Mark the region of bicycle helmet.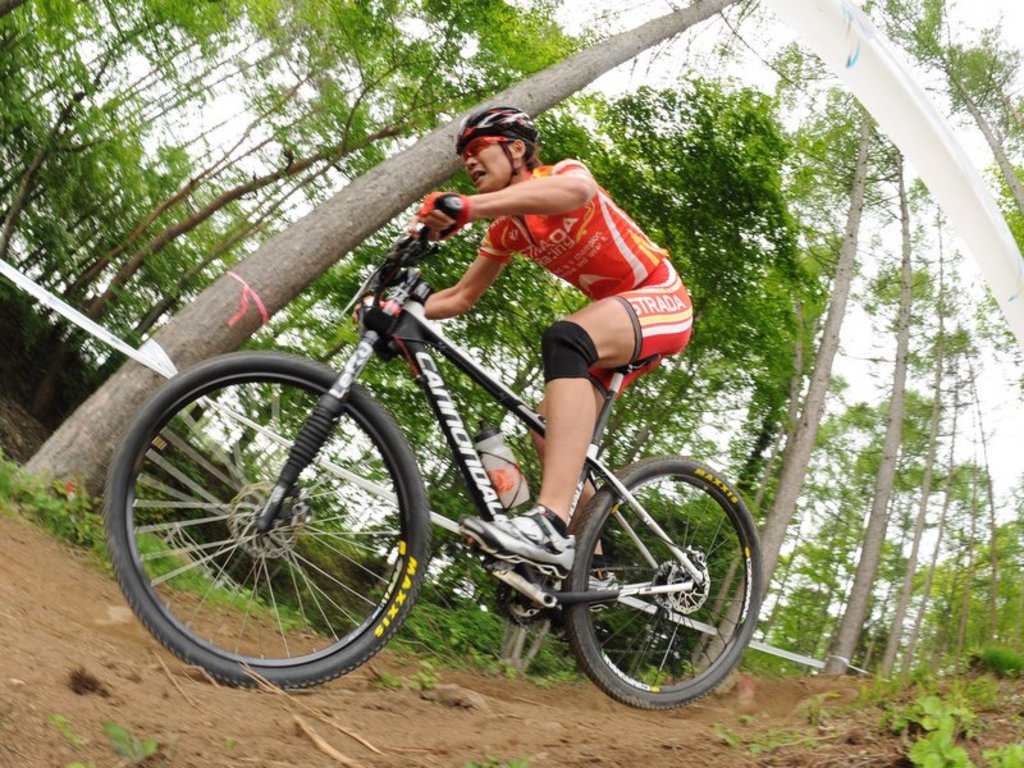
Region: [x1=454, y1=104, x2=527, y2=187].
